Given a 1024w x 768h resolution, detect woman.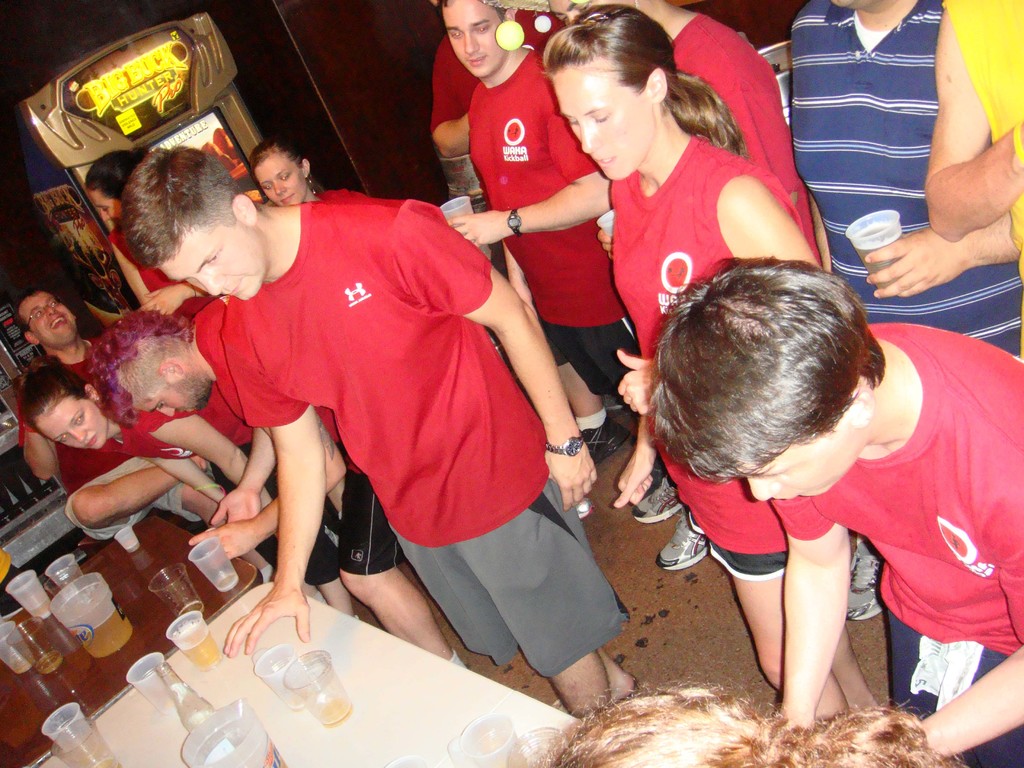
x1=245 y1=142 x2=384 y2=209.
